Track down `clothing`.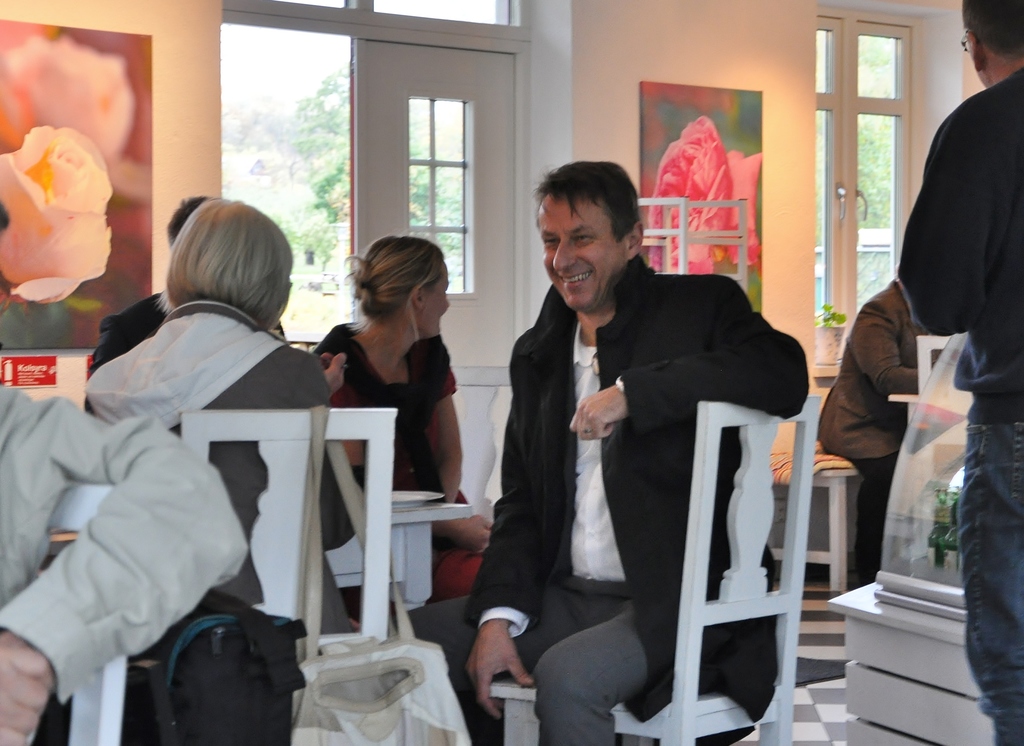
Tracked to 891, 61, 1023, 745.
